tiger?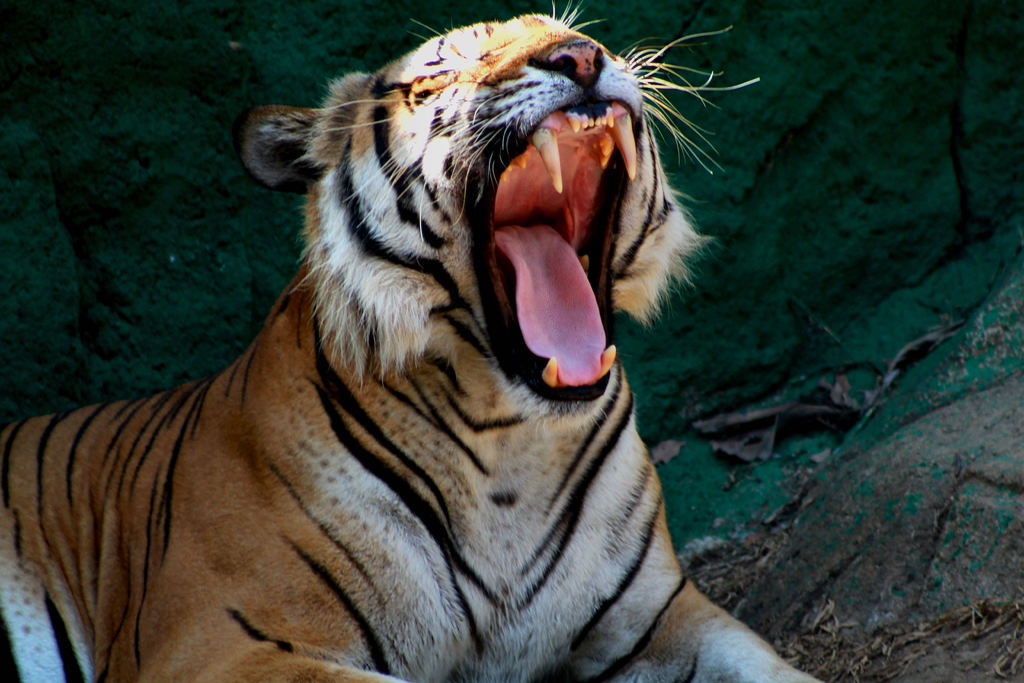
<bbox>0, 0, 825, 682</bbox>
